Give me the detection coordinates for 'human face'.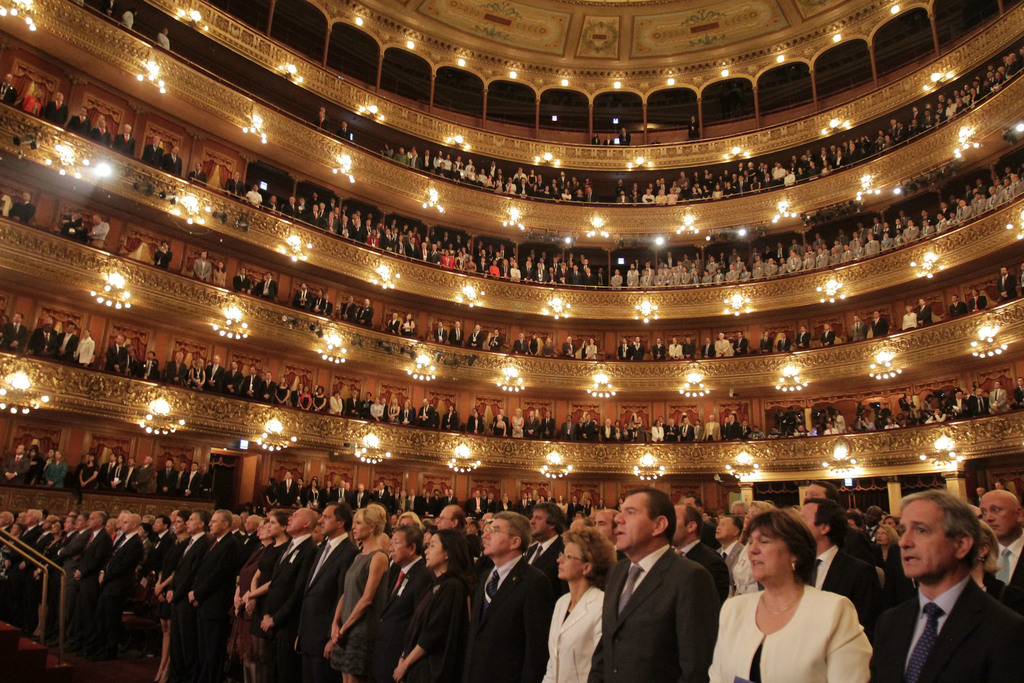
<region>190, 462, 198, 471</region>.
